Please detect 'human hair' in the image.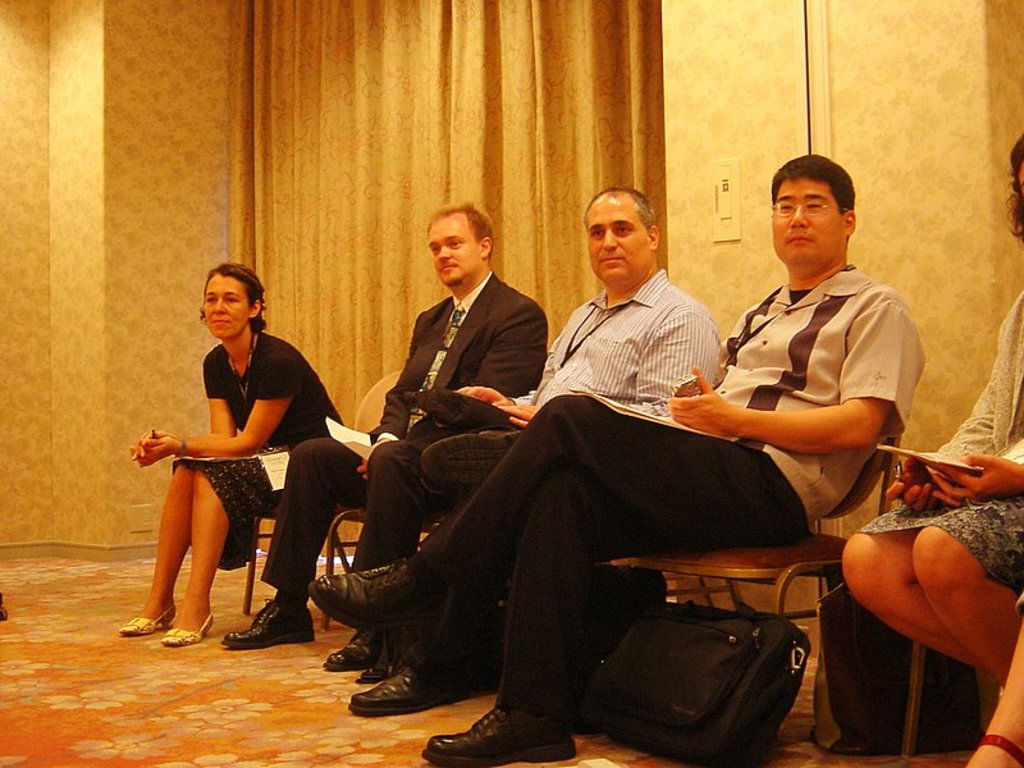
585, 184, 655, 239.
